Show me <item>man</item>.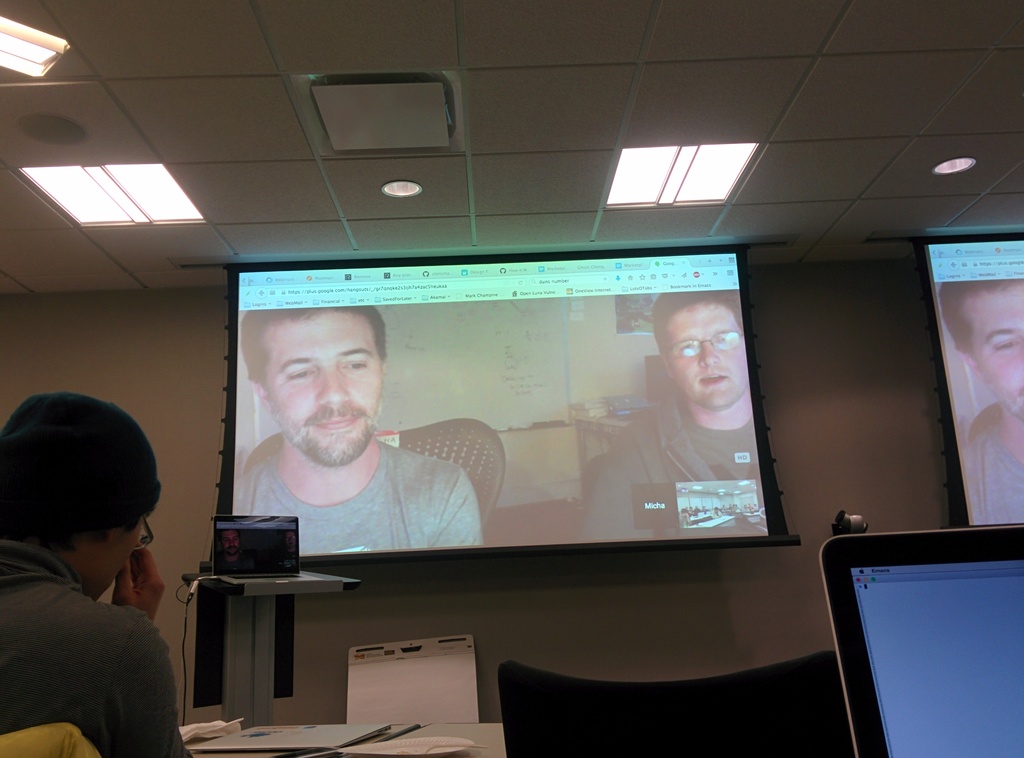
<item>man</item> is here: Rect(938, 278, 1023, 525).
